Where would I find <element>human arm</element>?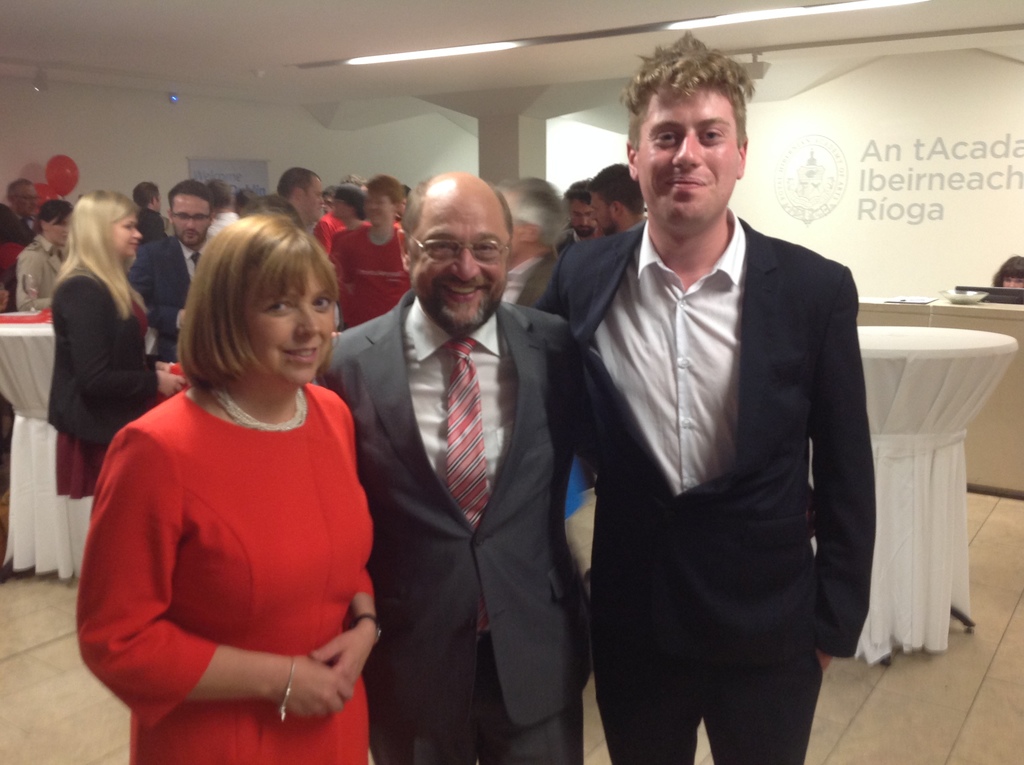
At {"left": 16, "top": 250, "right": 51, "bottom": 311}.
